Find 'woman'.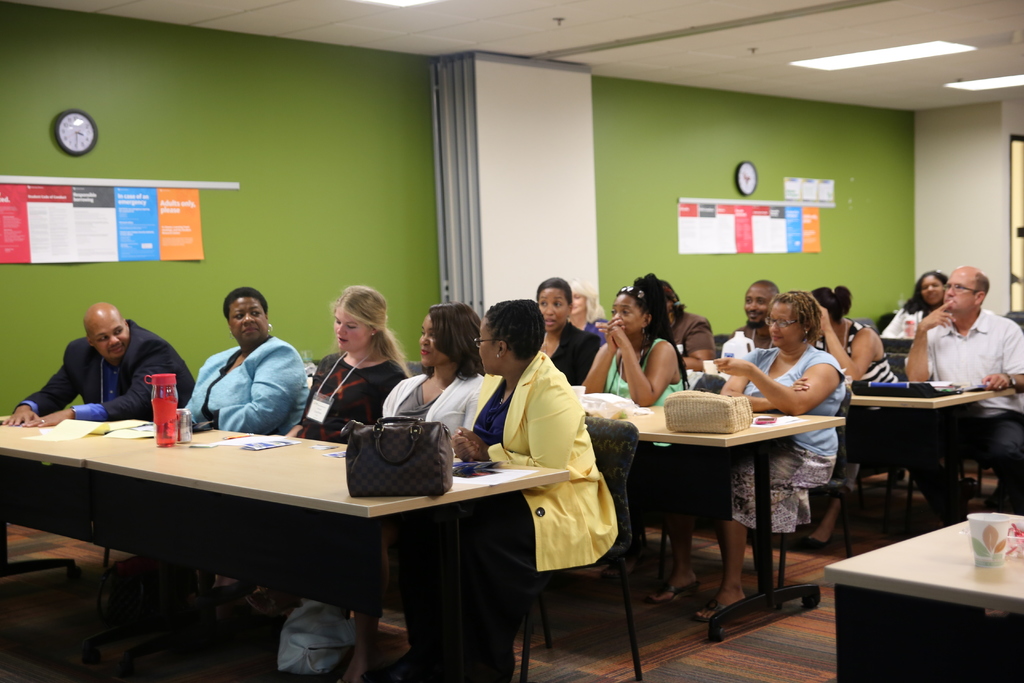
283, 282, 414, 442.
